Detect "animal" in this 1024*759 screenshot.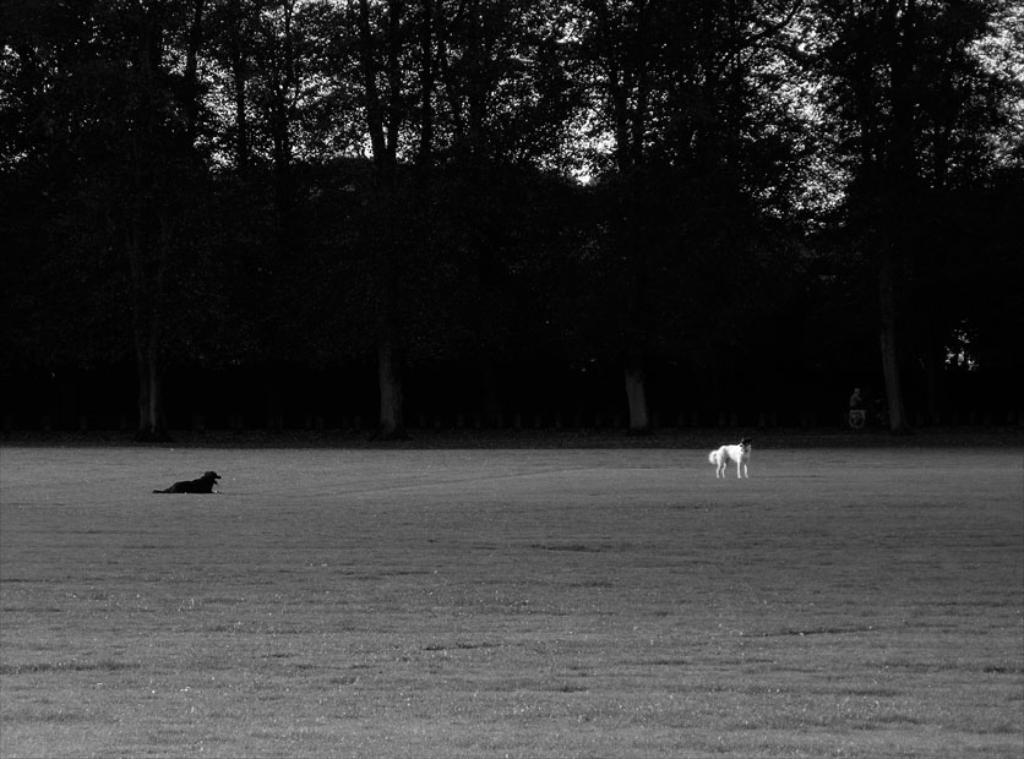
Detection: Rect(153, 470, 220, 495).
